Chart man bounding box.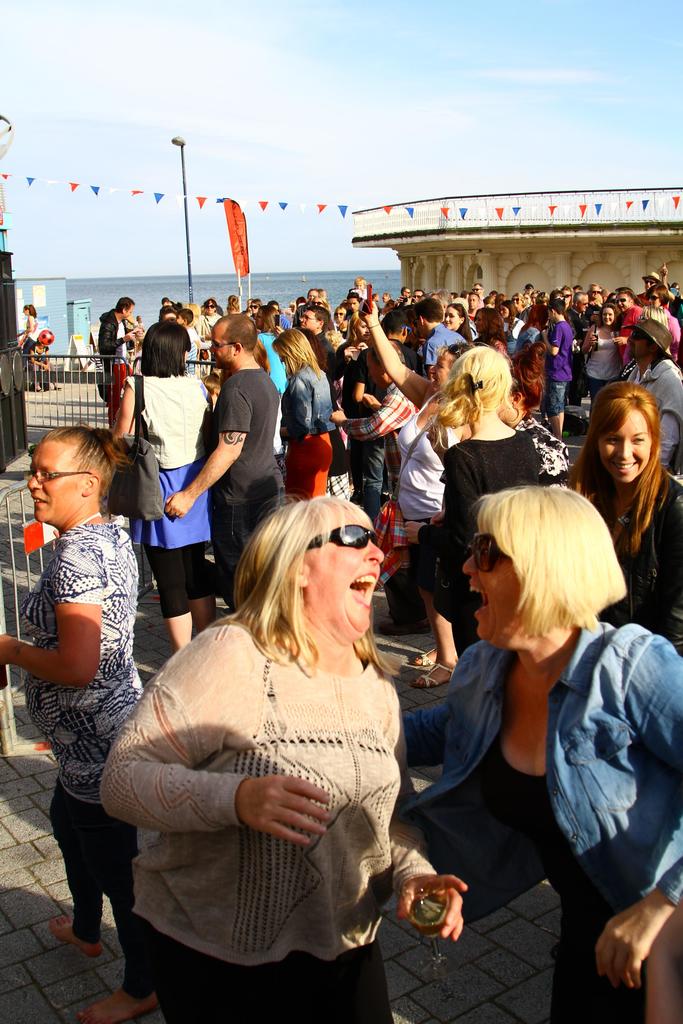
Charted: box=[372, 294, 382, 308].
